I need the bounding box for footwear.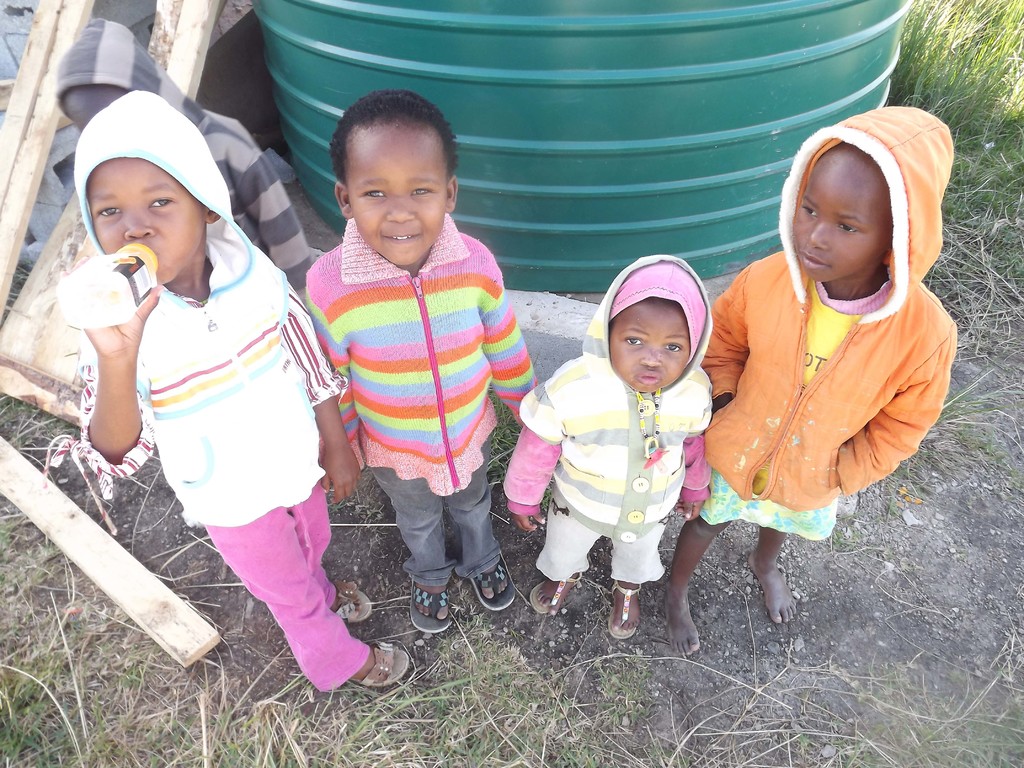
Here it is: 409,580,452,636.
